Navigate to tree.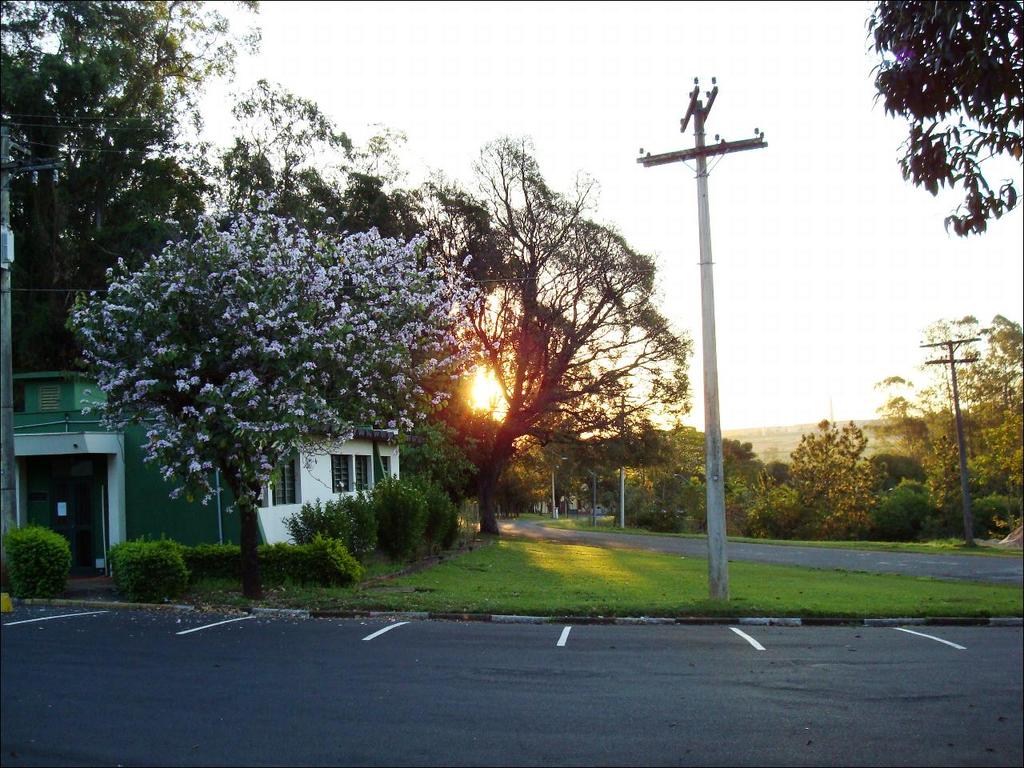
Navigation target: <region>854, 0, 1023, 246</region>.
